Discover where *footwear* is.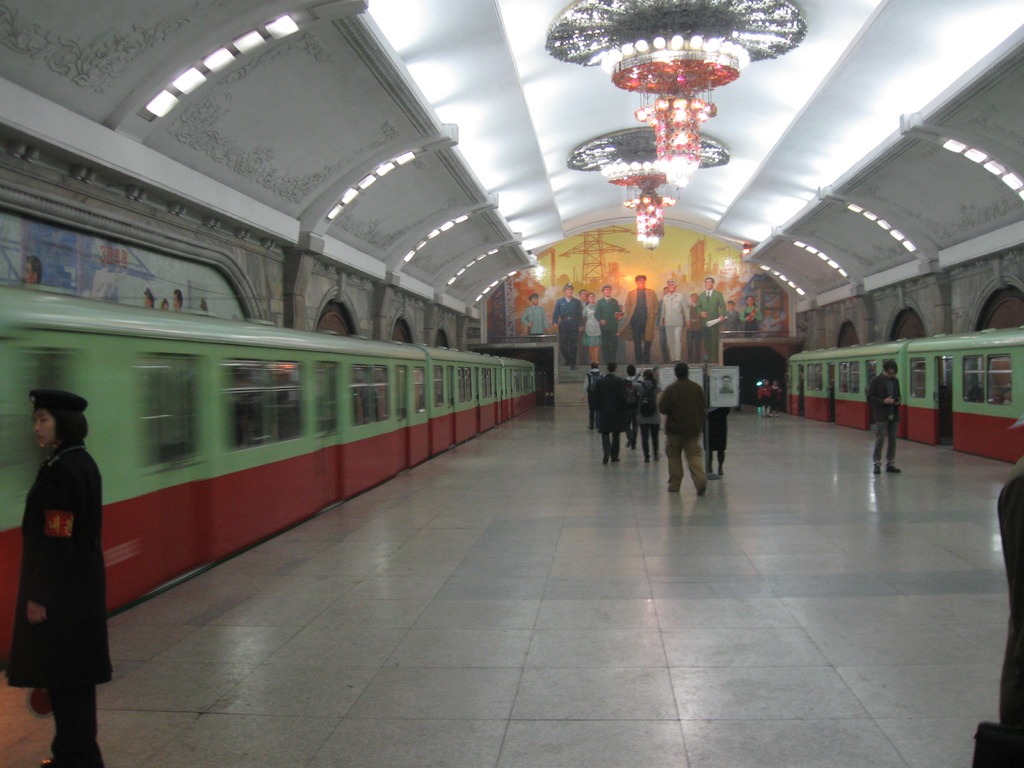
Discovered at 46, 740, 105, 767.
